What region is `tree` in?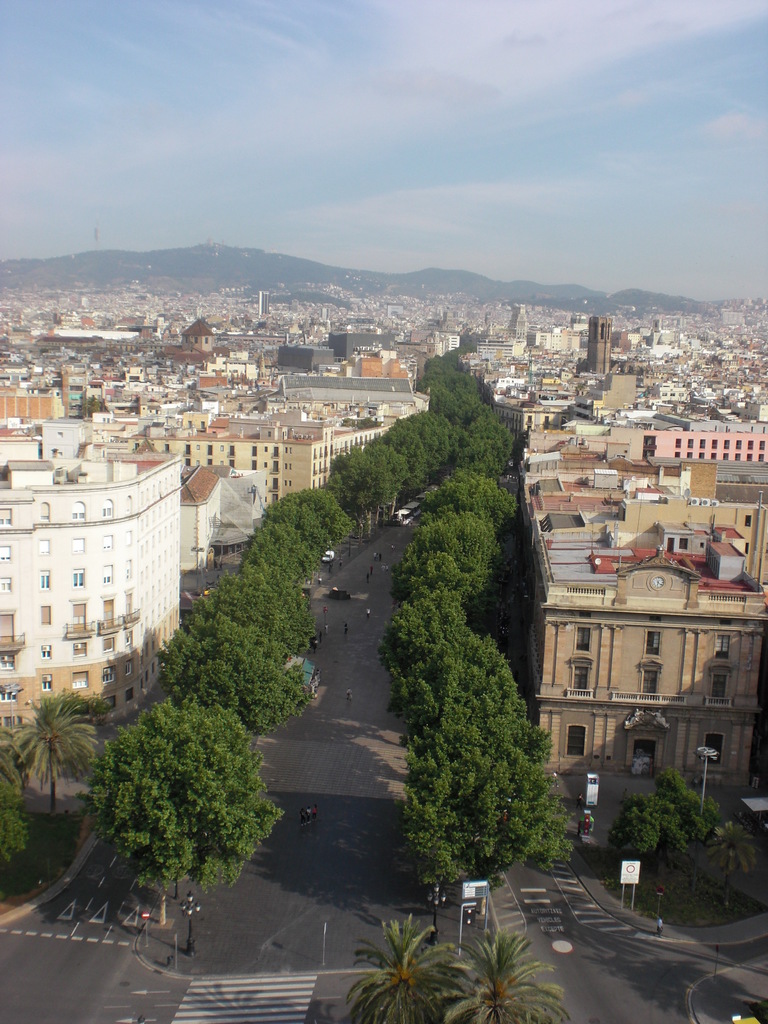
crop(168, 605, 318, 740).
